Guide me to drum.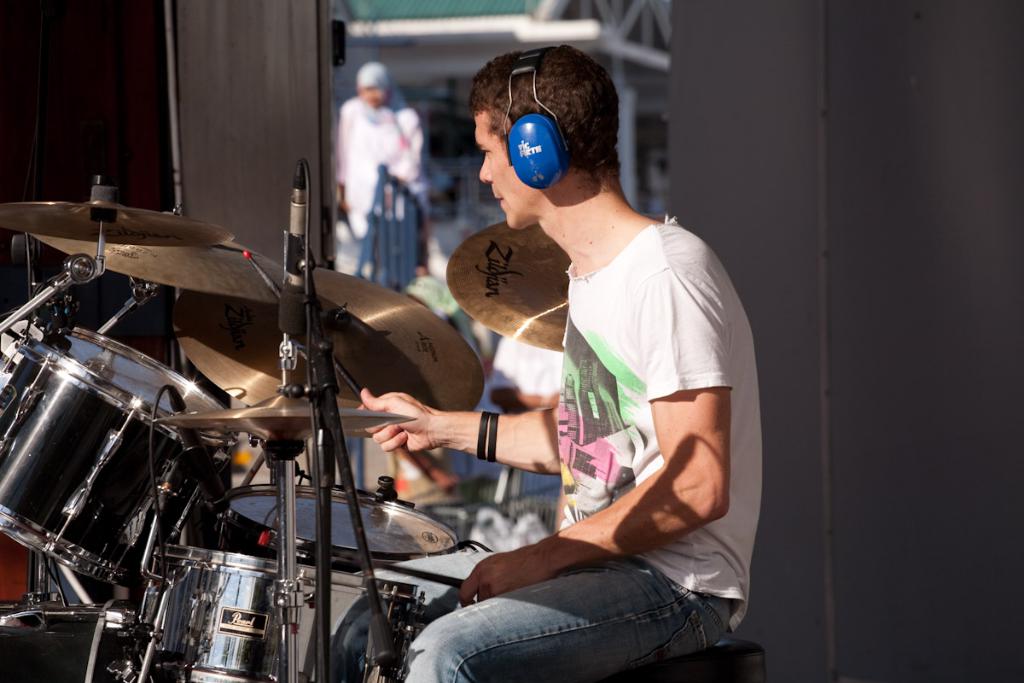
Guidance: locate(0, 598, 158, 682).
